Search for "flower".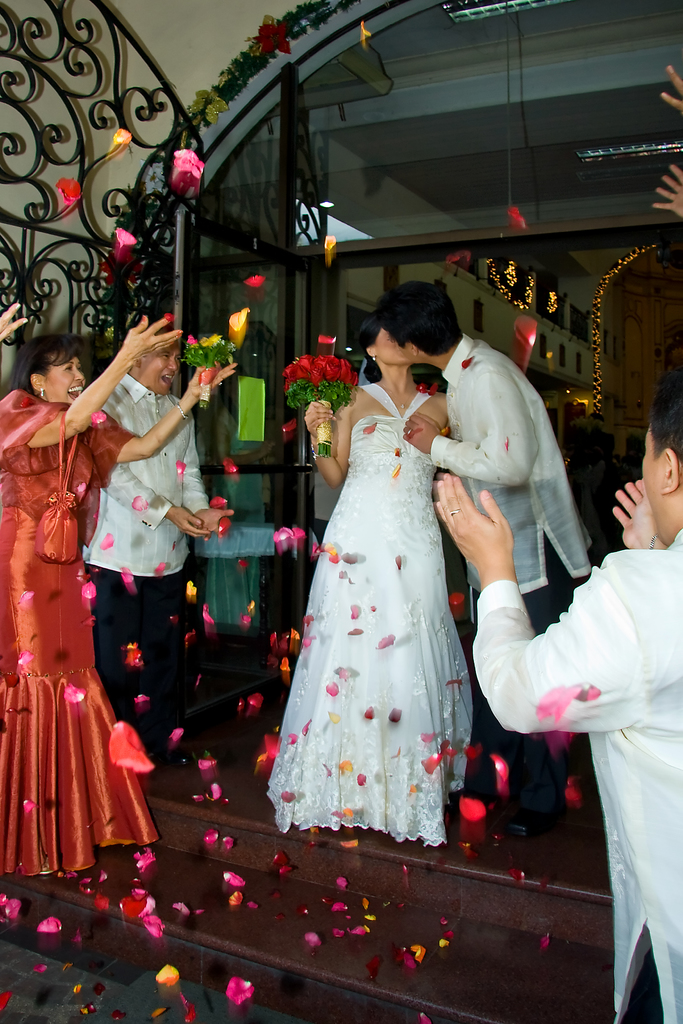
Found at bbox=[171, 141, 206, 181].
